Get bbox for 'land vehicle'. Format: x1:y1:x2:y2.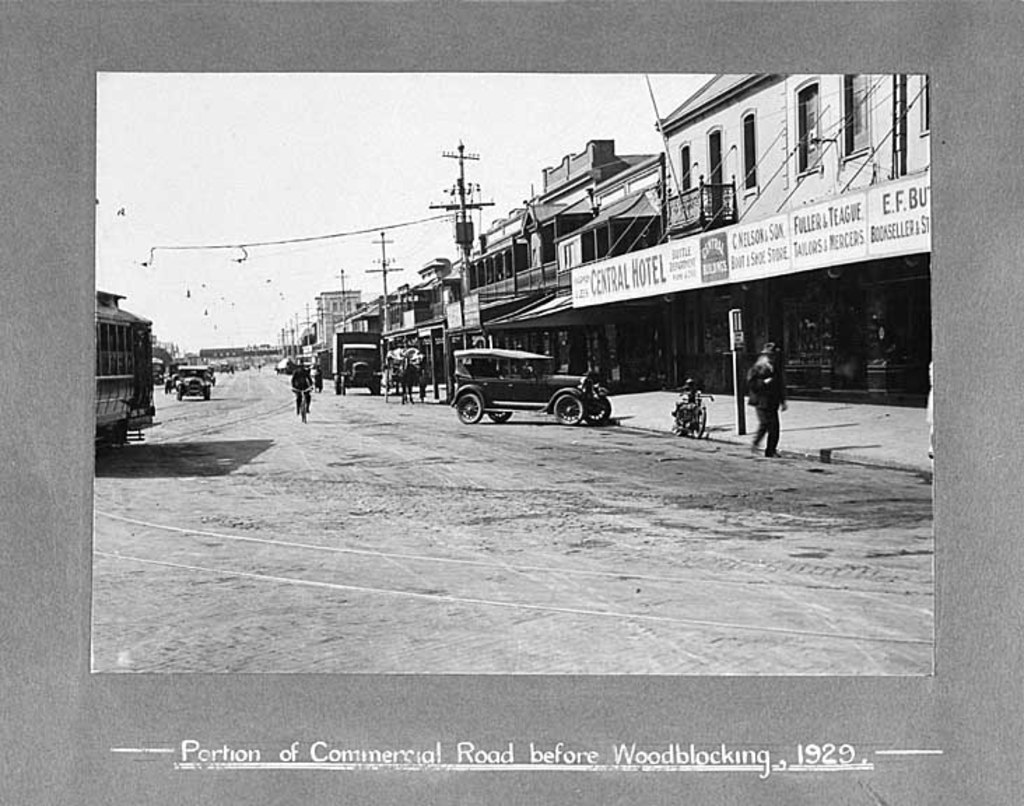
453:347:610:427.
